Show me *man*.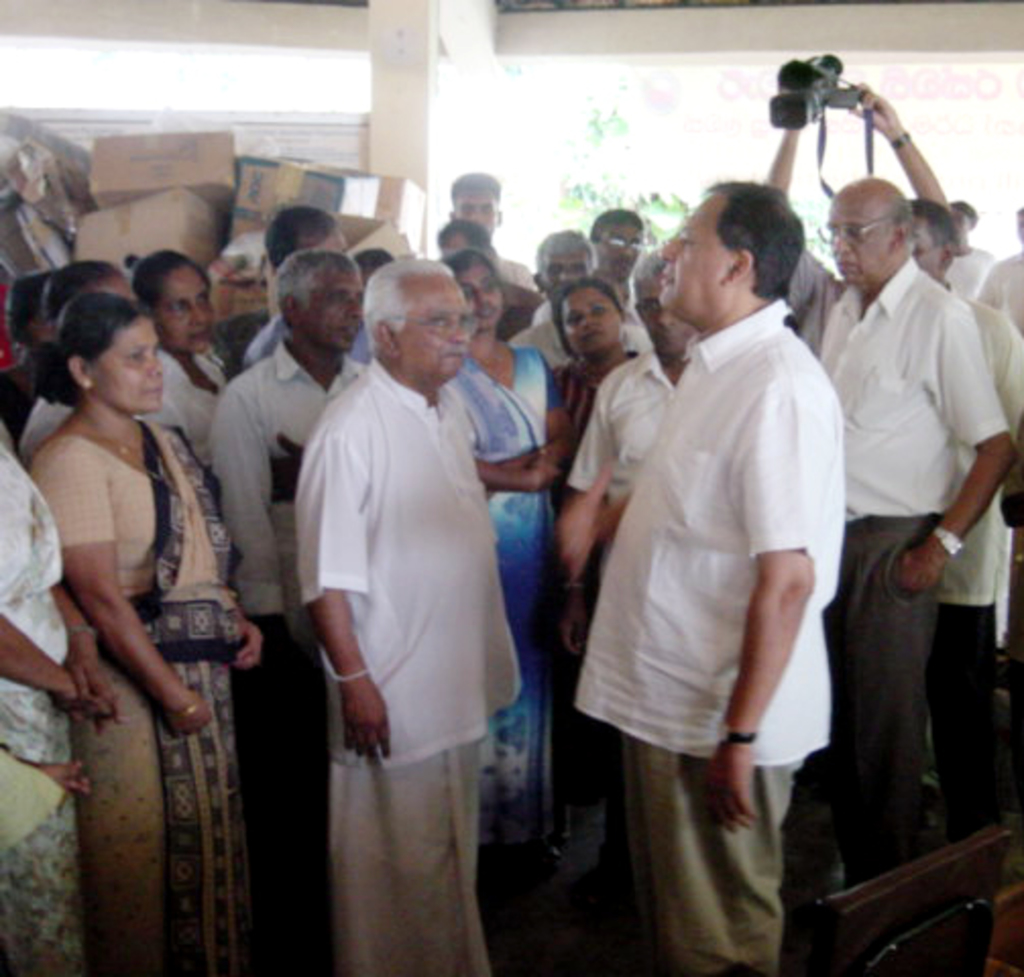
*man* is here: (796,179,1018,894).
